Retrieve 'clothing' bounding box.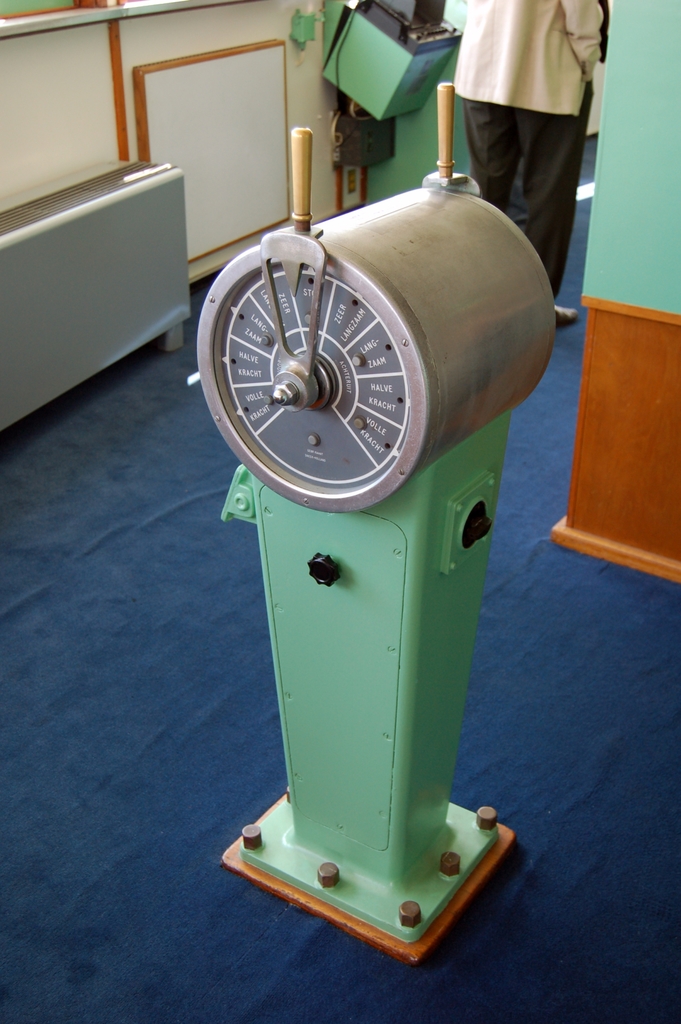
Bounding box: box=[400, 12, 619, 266].
